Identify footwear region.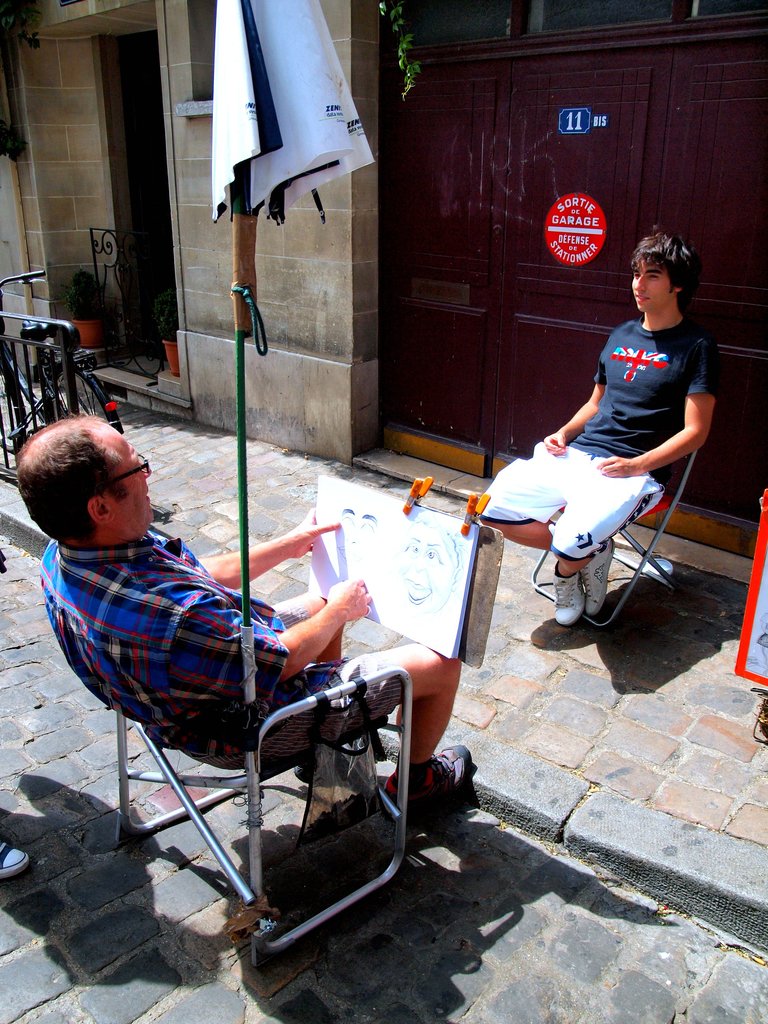
Region: [x1=296, y1=738, x2=372, y2=792].
